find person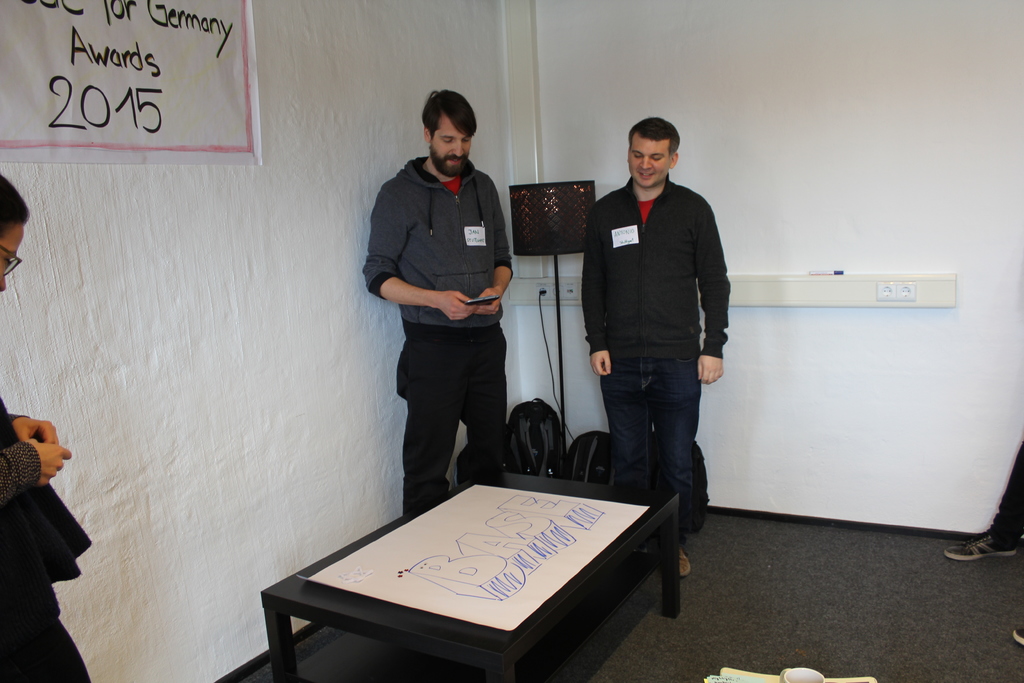
box(0, 177, 108, 682)
